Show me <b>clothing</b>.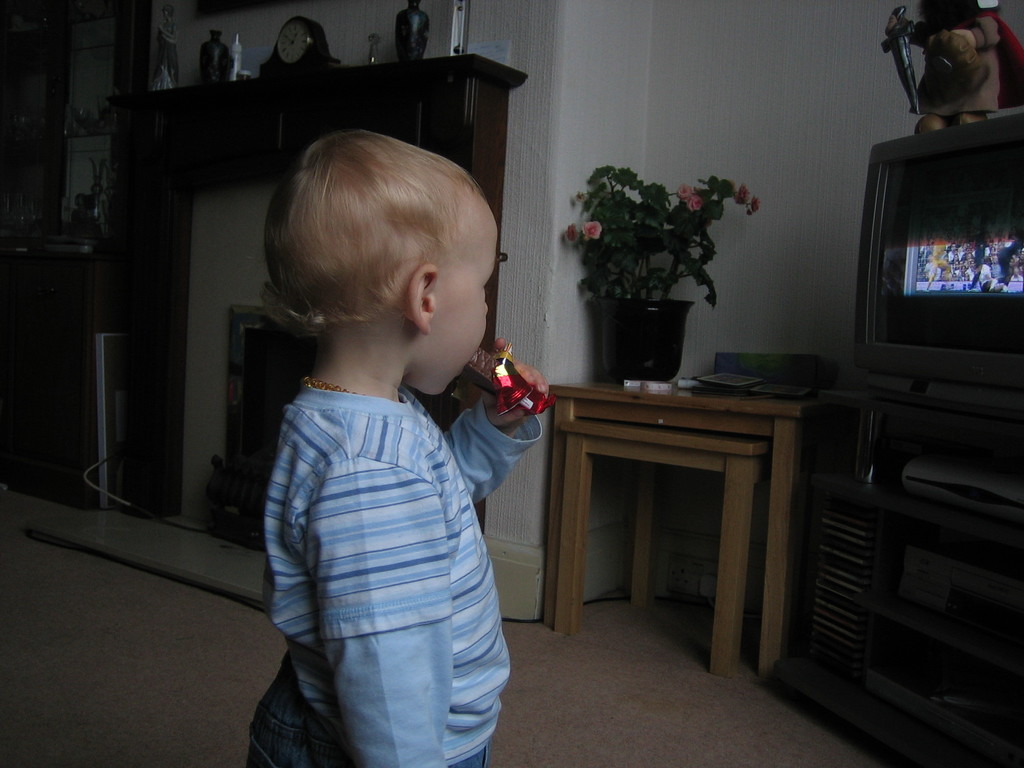
<b>clothing</b> is here: {"left": 228, "top": 275, "right": 537, "bottom": 736}.
